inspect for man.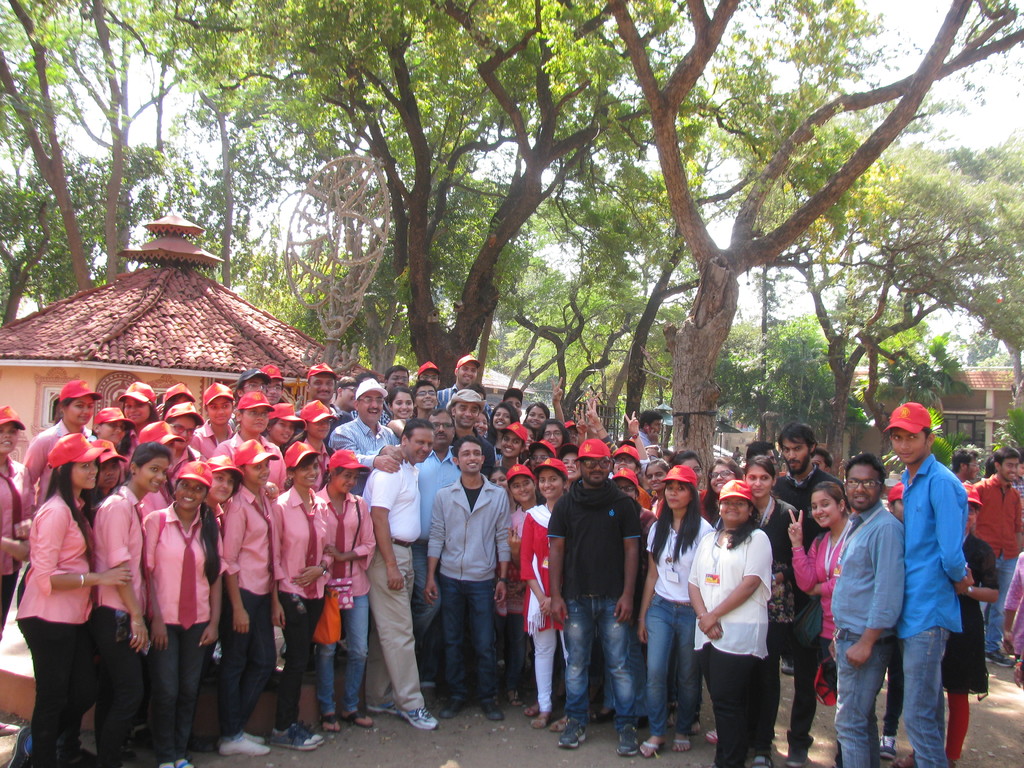
Inspection: [x1=425, y1=436, x2=507, y2=721].
